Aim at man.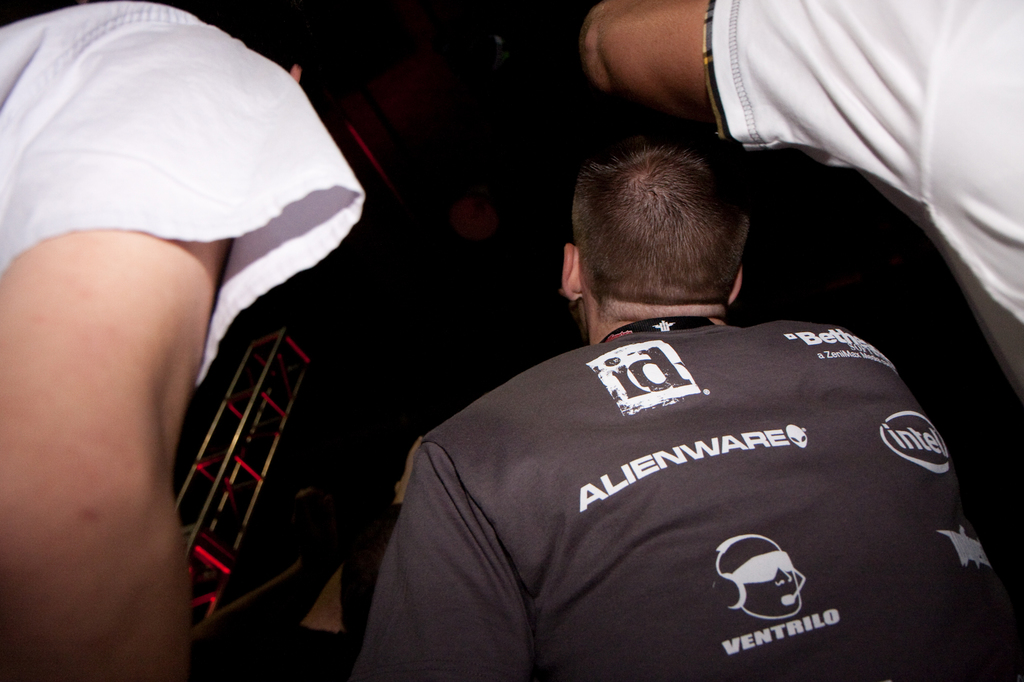
Aimed at <bbox>0, 0, 364, 681</bbox>.
